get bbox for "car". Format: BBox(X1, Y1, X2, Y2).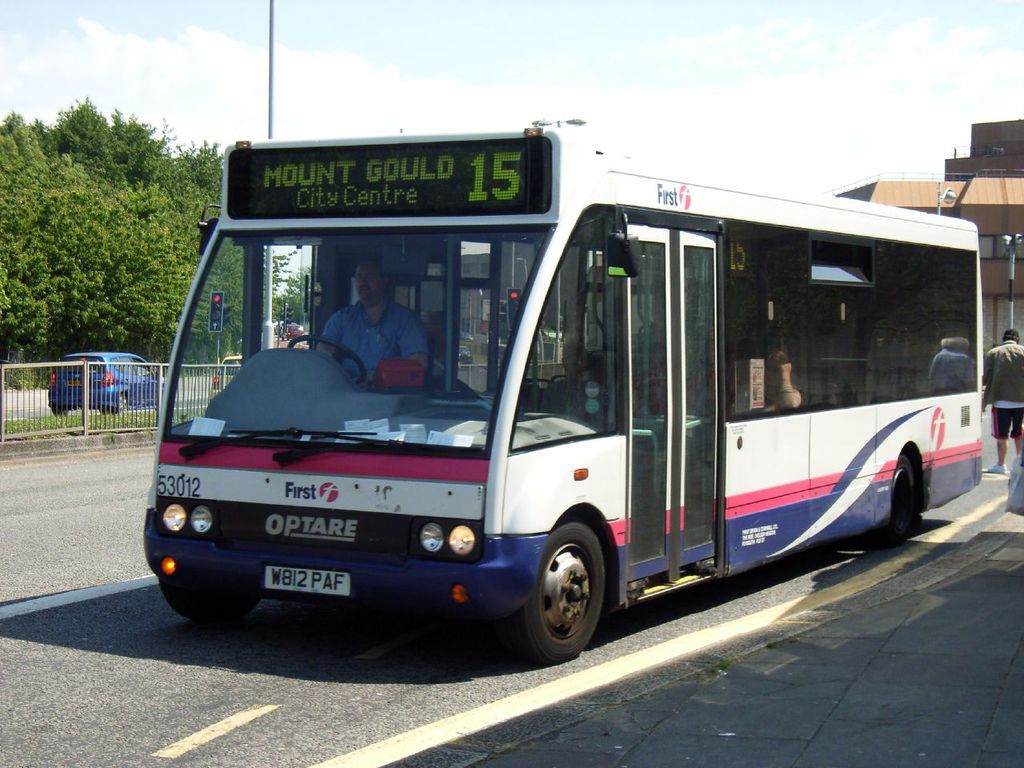
BBox(46, 350, 170, 418).
